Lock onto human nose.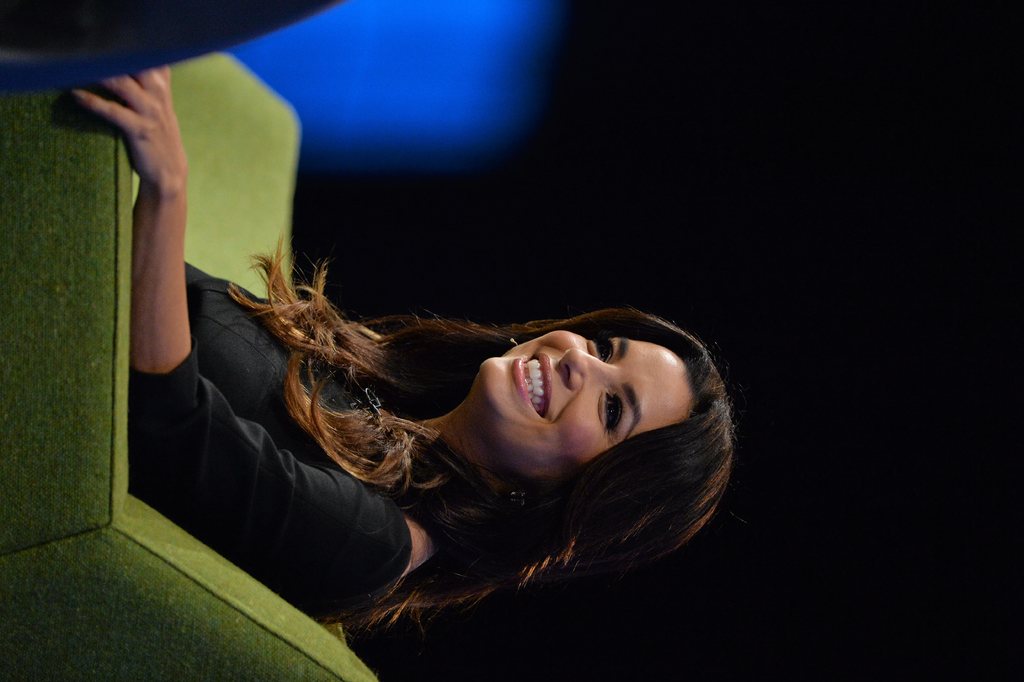
Locked: left=557, top=349, right=614, bottom=388.
